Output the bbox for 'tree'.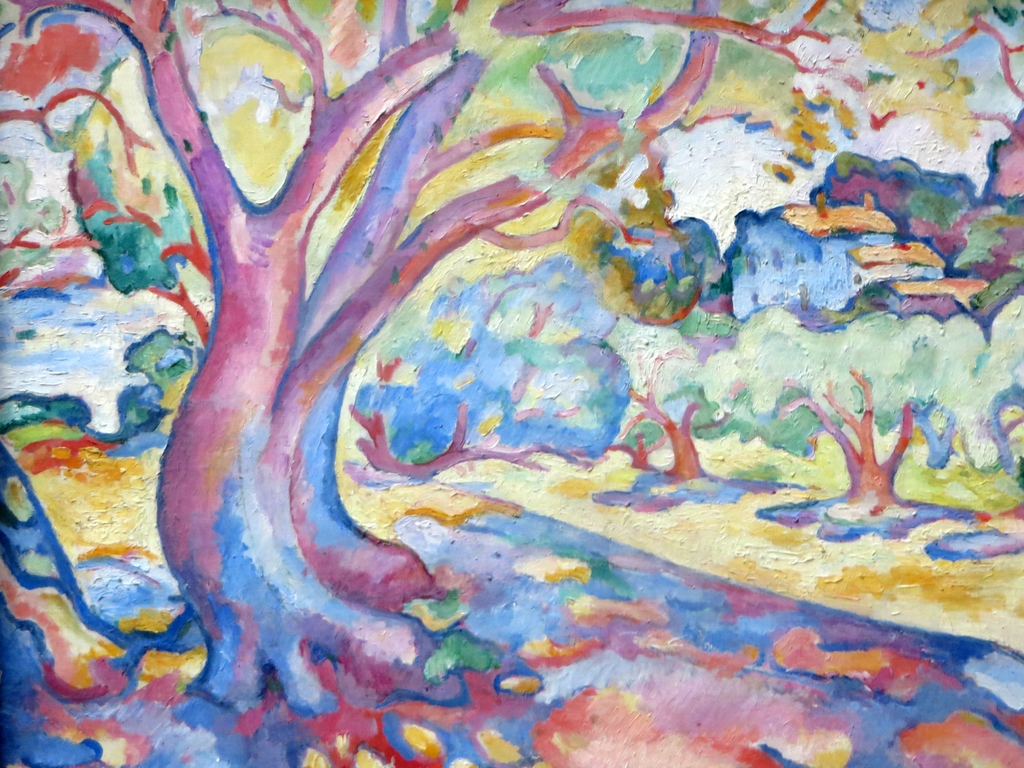
detection(0, 0, 1023, 701).
